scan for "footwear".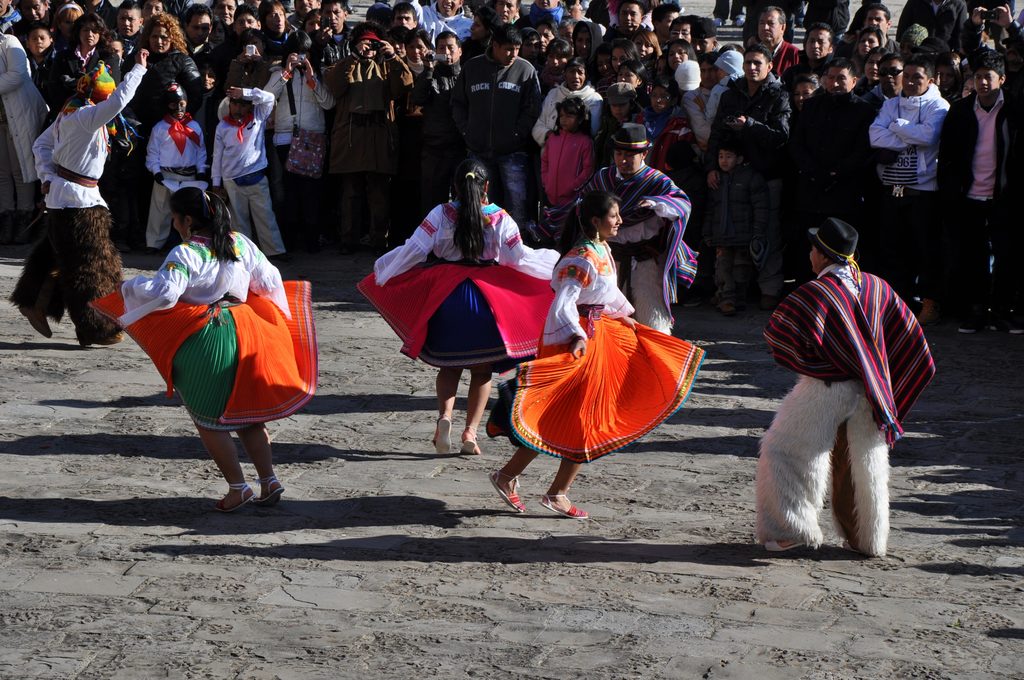
Scan result: region(252, 478, 285, 504).
